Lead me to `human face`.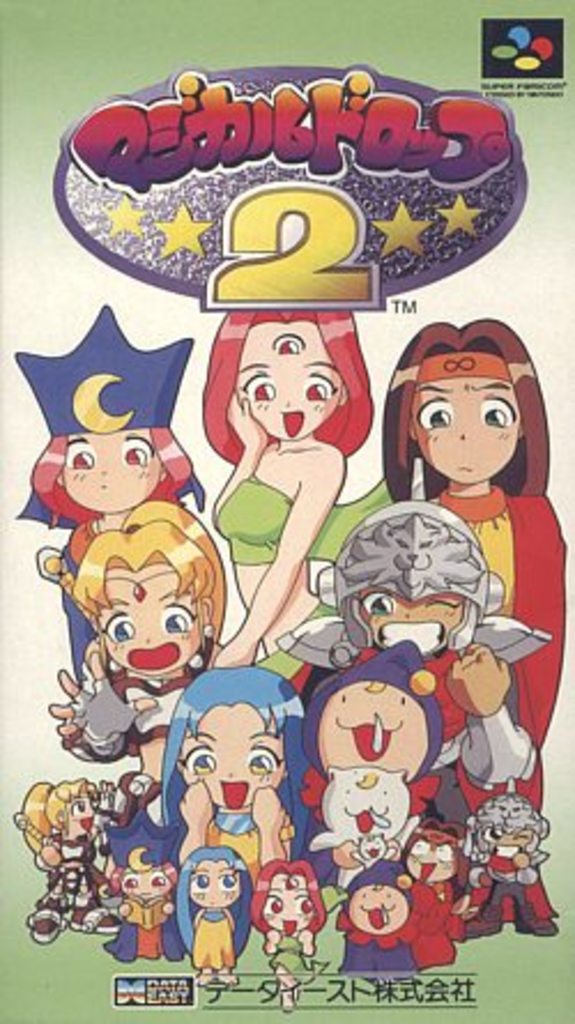
Lead to 184, 858, 248, 909.
